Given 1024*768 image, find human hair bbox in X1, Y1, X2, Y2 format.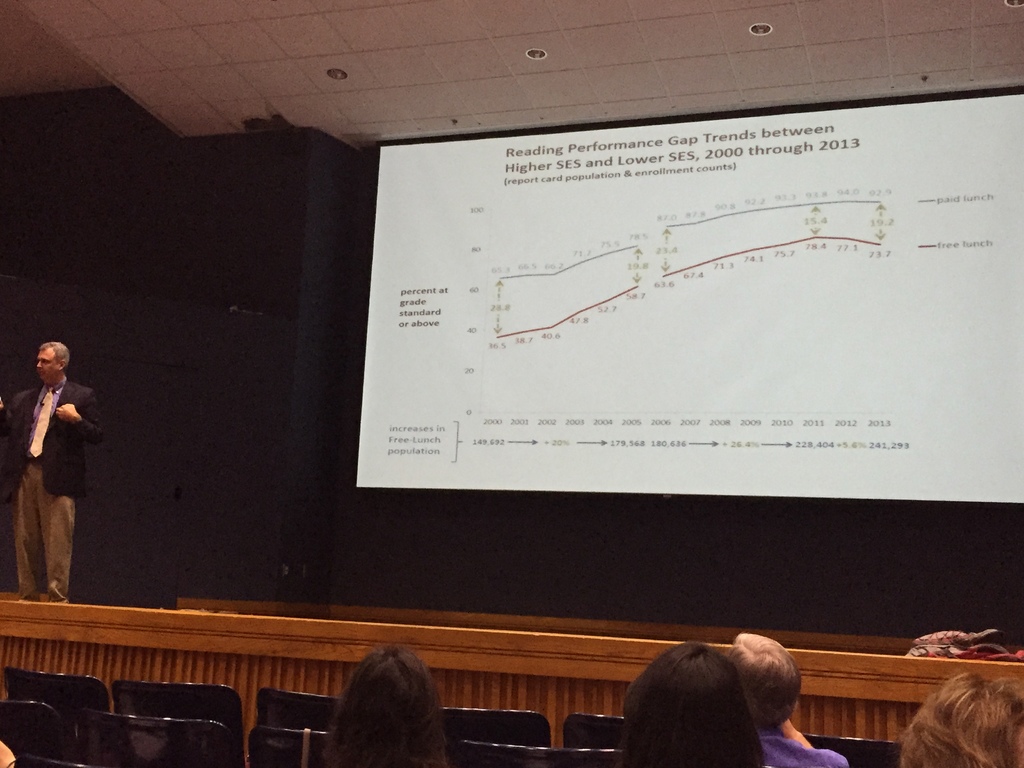
641, 667, 761, 767.
